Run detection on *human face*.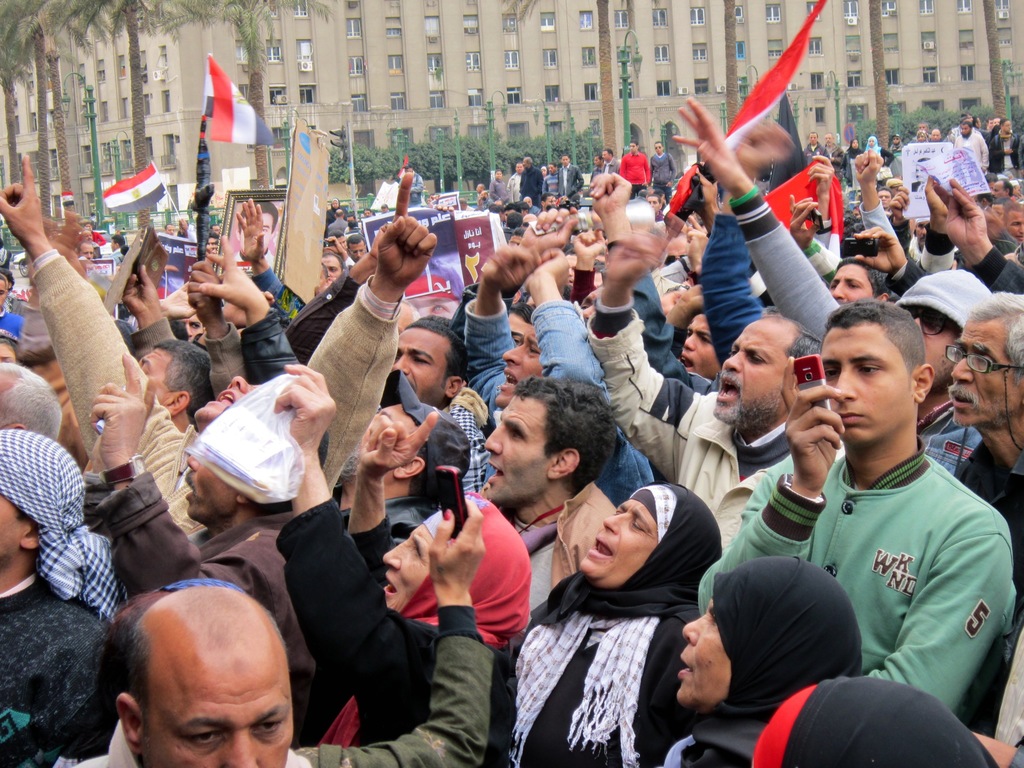
Result: 561,156,569,167.
